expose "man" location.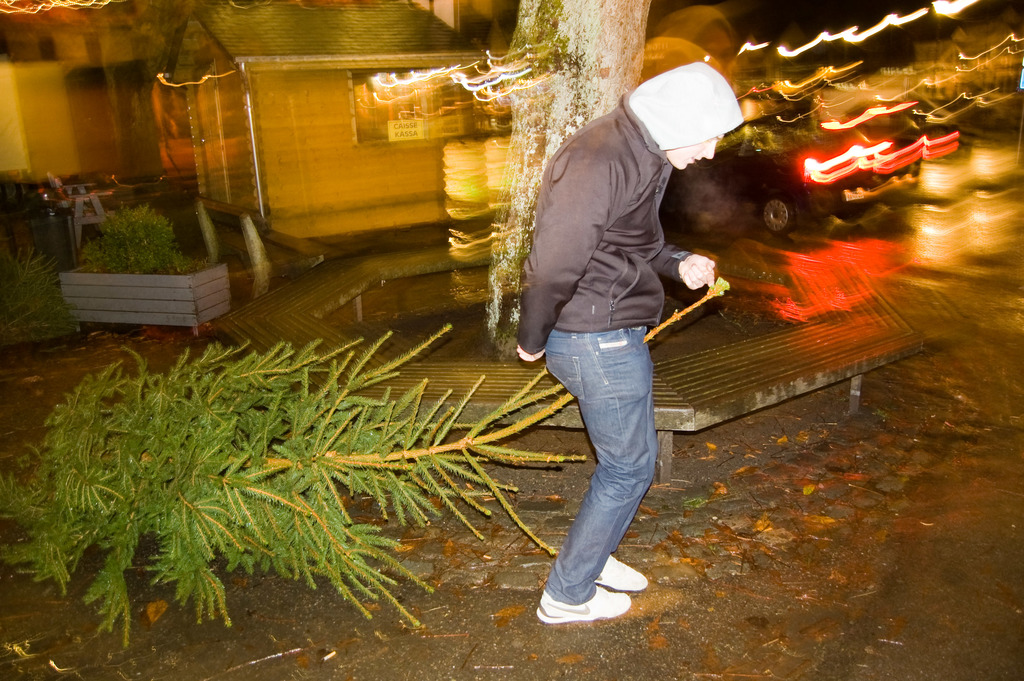
Exposed at select_region(515, 66, 744, 628).
